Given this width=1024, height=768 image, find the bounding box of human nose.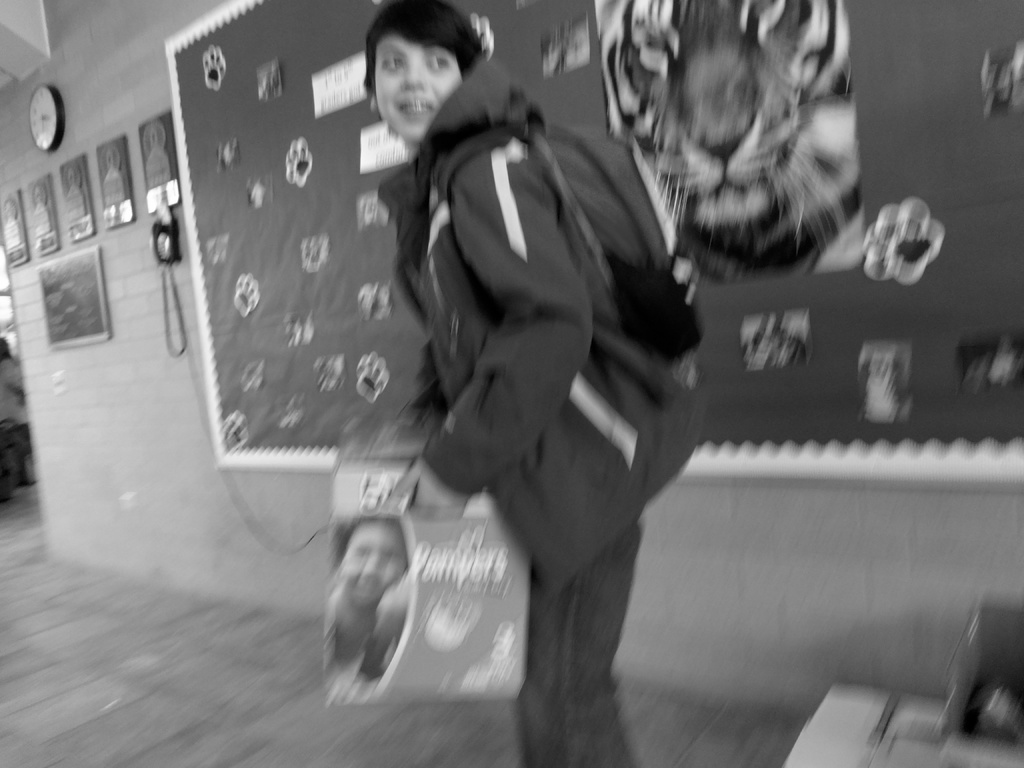
402 58 430 86.
